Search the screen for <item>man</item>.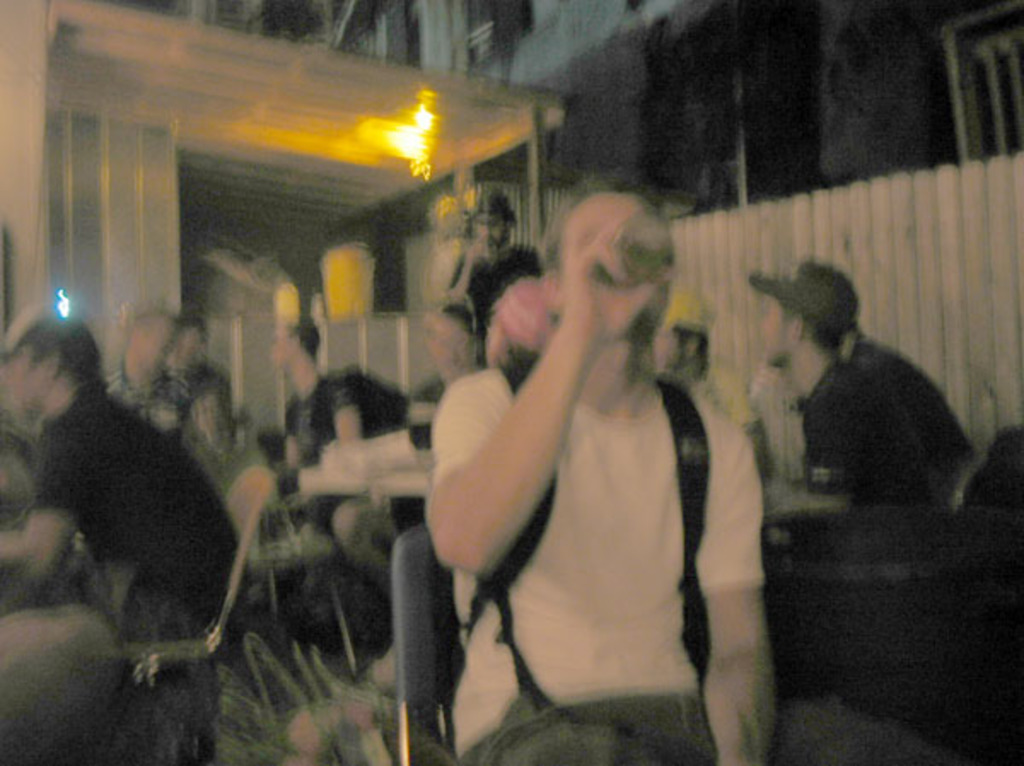
Found at {"left": 0, "top": 310, "right": 241, "bottom": 648}.
